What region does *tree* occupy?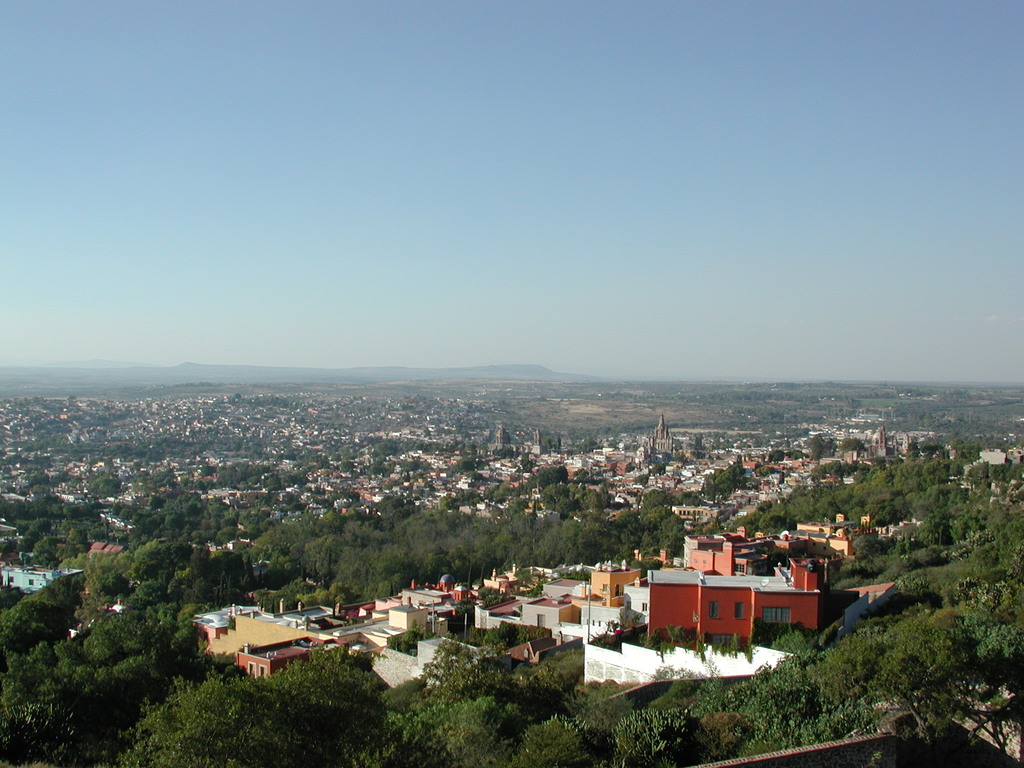
box(293, 516, 348, 576).
